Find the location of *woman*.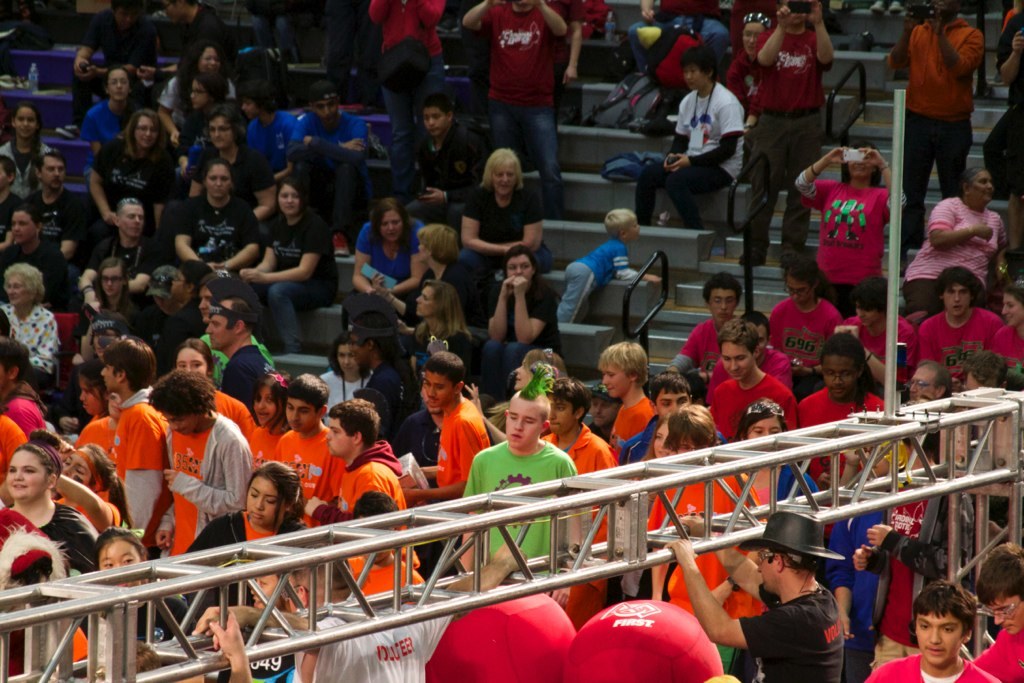
Location: [left=0, top=202, right=90, bottom=349].
